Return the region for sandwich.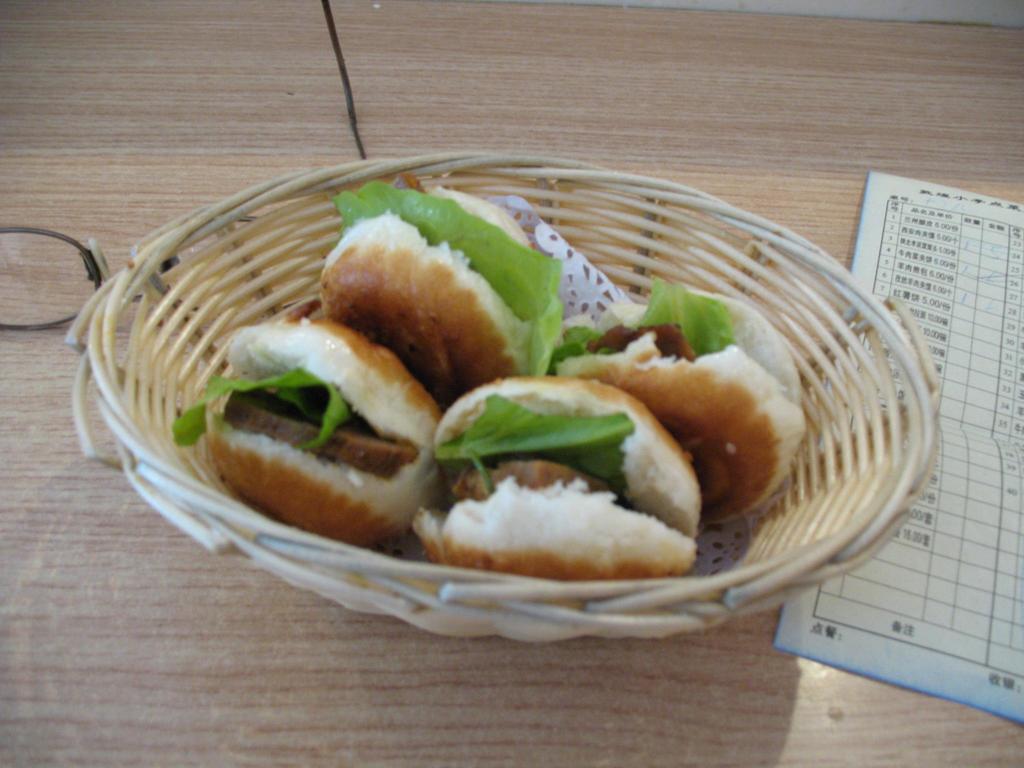
Rect(568, 285, 807, 525).
